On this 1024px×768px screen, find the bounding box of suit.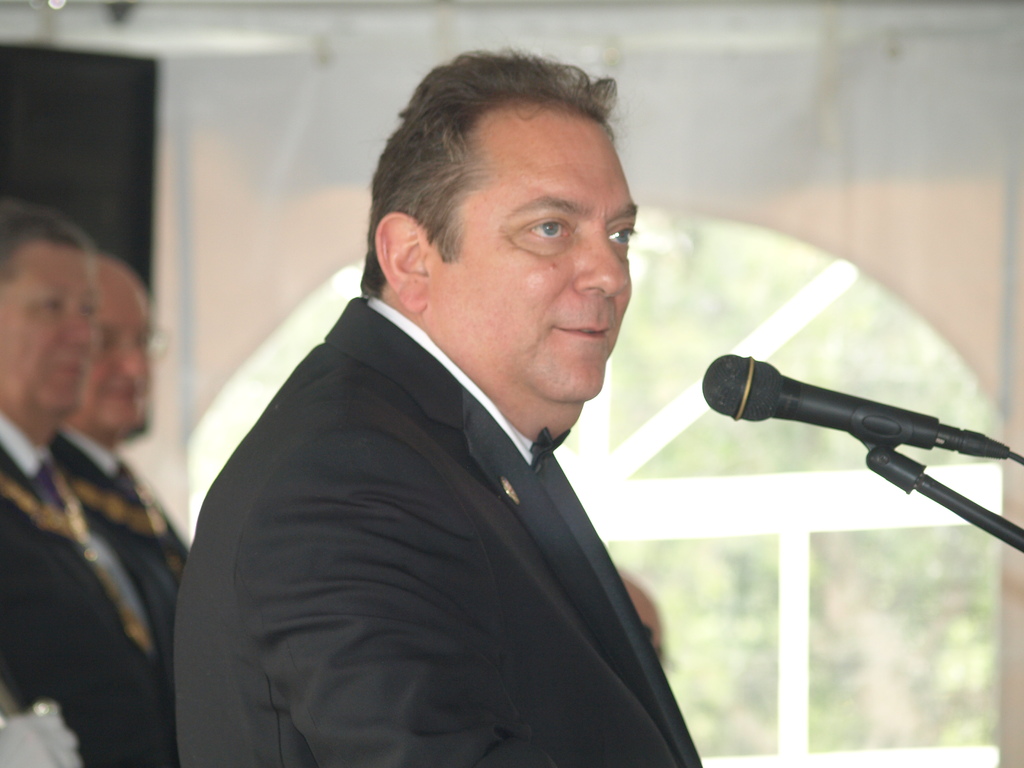
Bounding box: locate(56, 435, 188, 612).
